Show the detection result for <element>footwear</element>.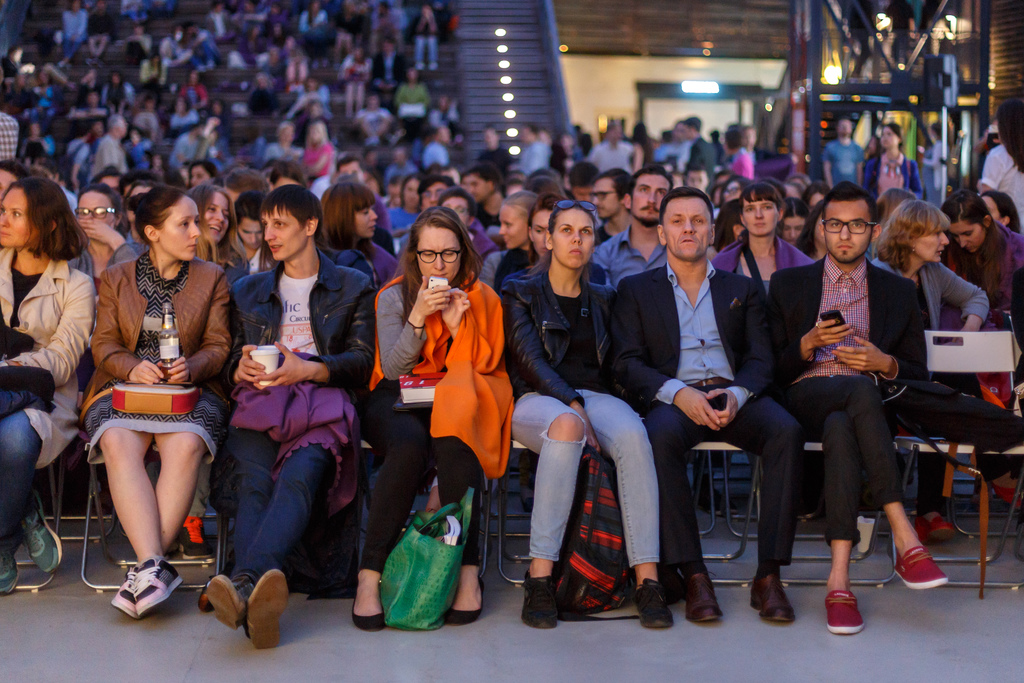
100,520,133,567.
